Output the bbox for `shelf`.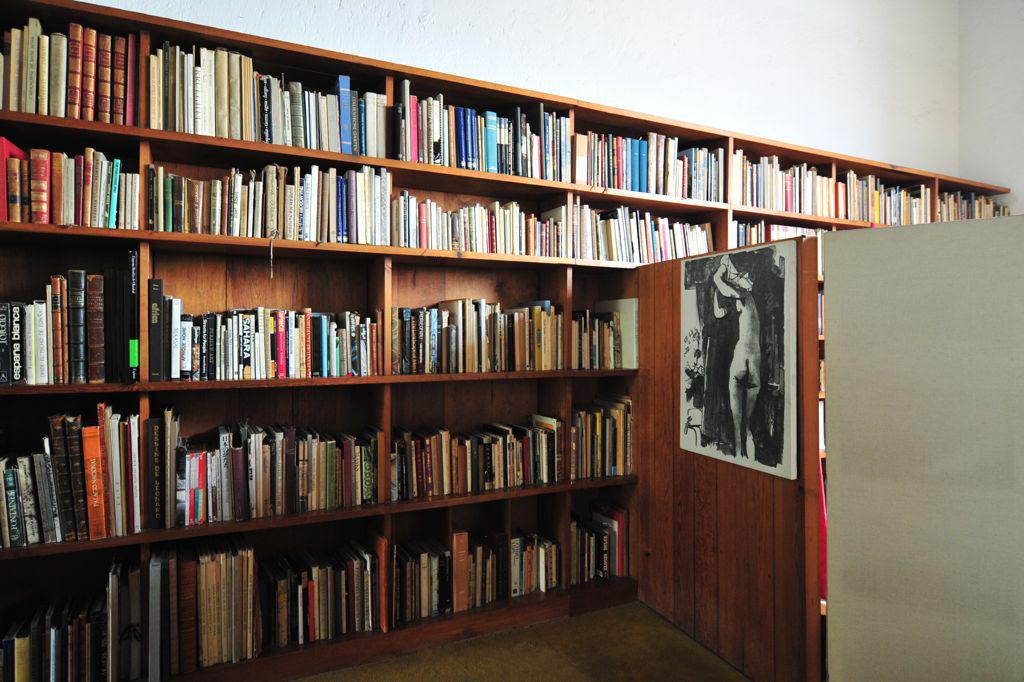
detection(136, 136, 399, 239).
